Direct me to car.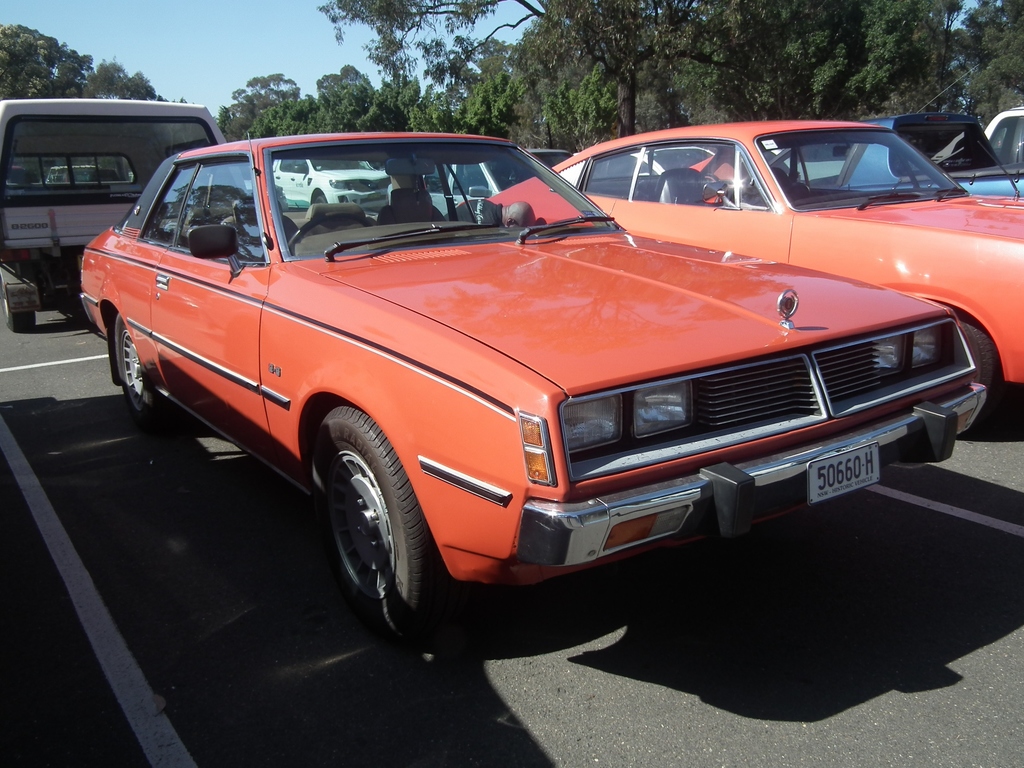
Direction: select_region(44, 161, 97, 183).
